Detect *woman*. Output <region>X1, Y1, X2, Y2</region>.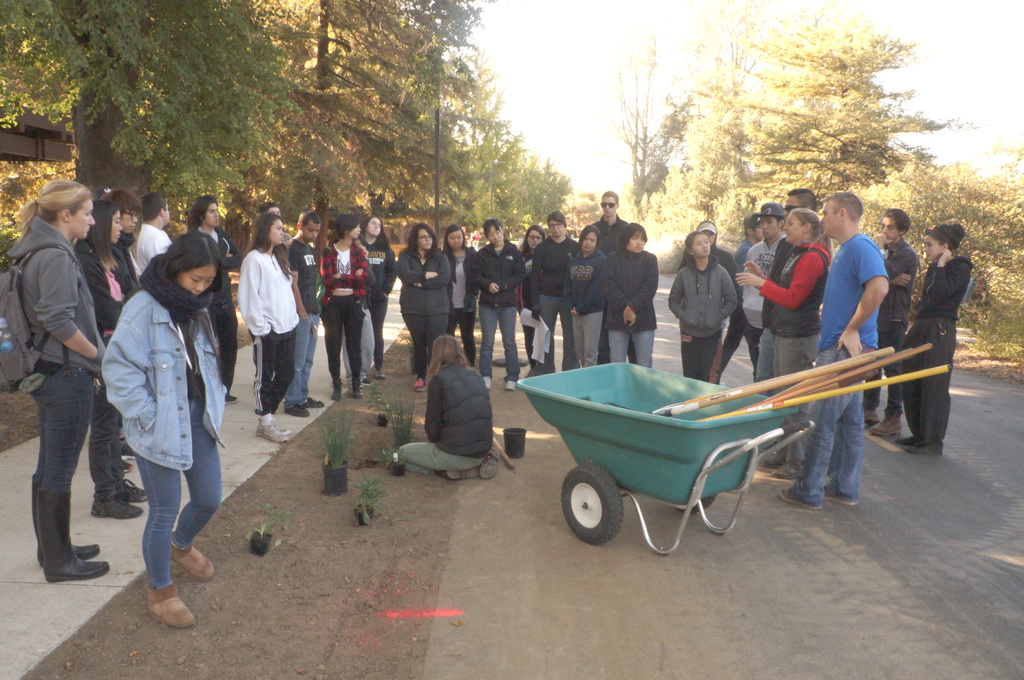
<region>72, 197, 149, 521</region>.
